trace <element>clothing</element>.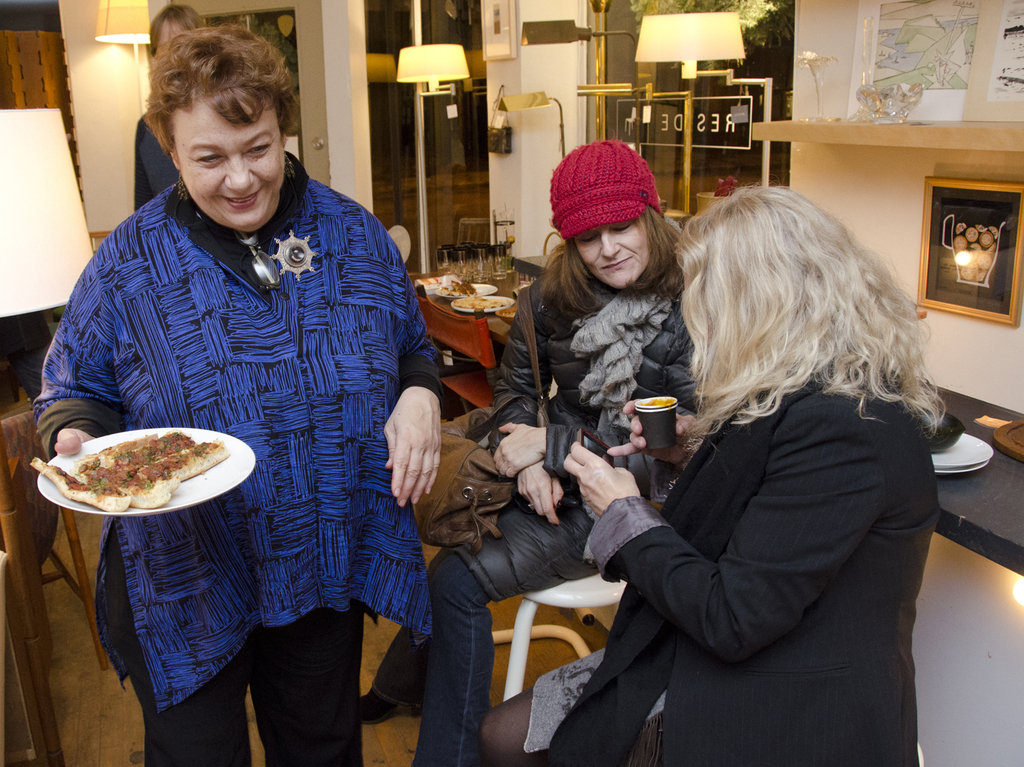
Traced to bbox=[365, 137, 720, 766].
